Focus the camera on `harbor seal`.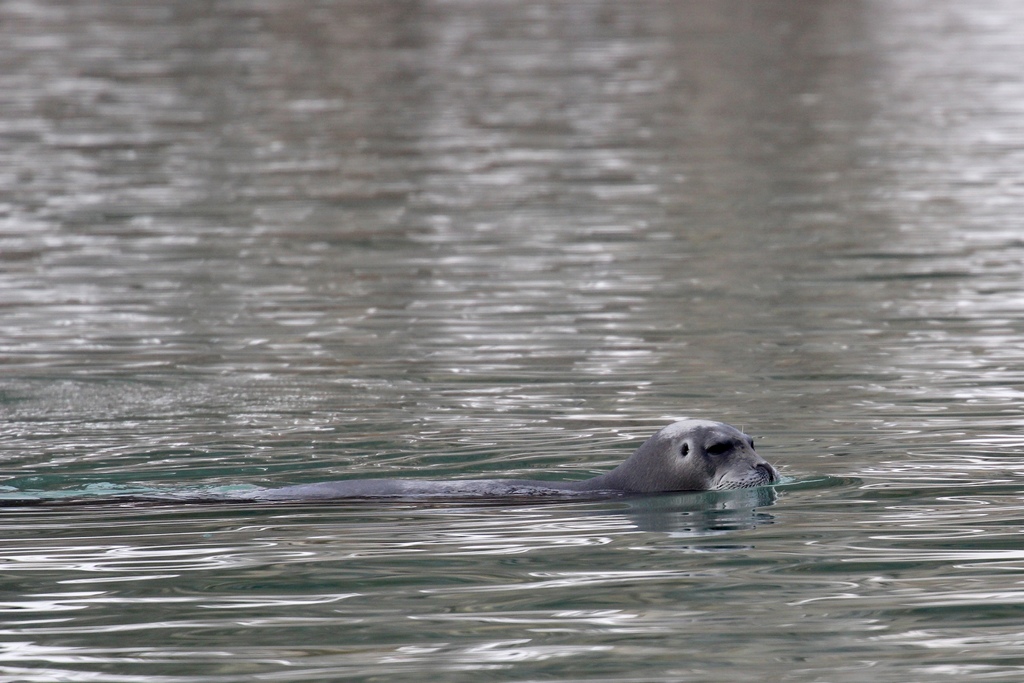
Focus region: <bbox>241, 423, 787, 503</bbox>.
